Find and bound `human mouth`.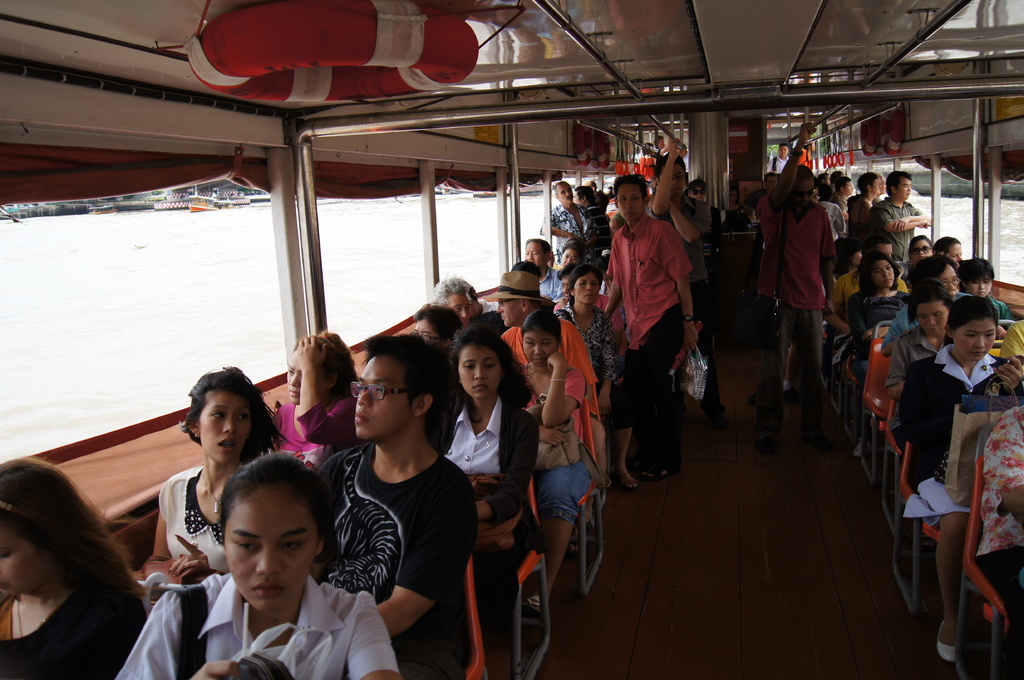
Bound: [x1=353, y1=409, x2=372, y2=429].
